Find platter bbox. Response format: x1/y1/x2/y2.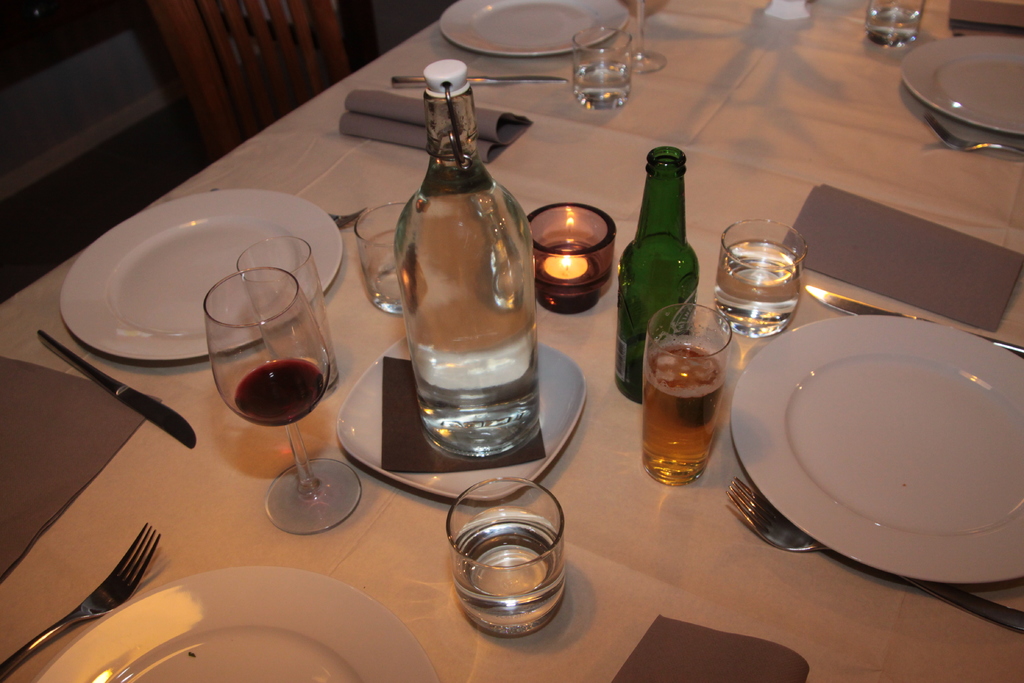
52/184/351/365.
